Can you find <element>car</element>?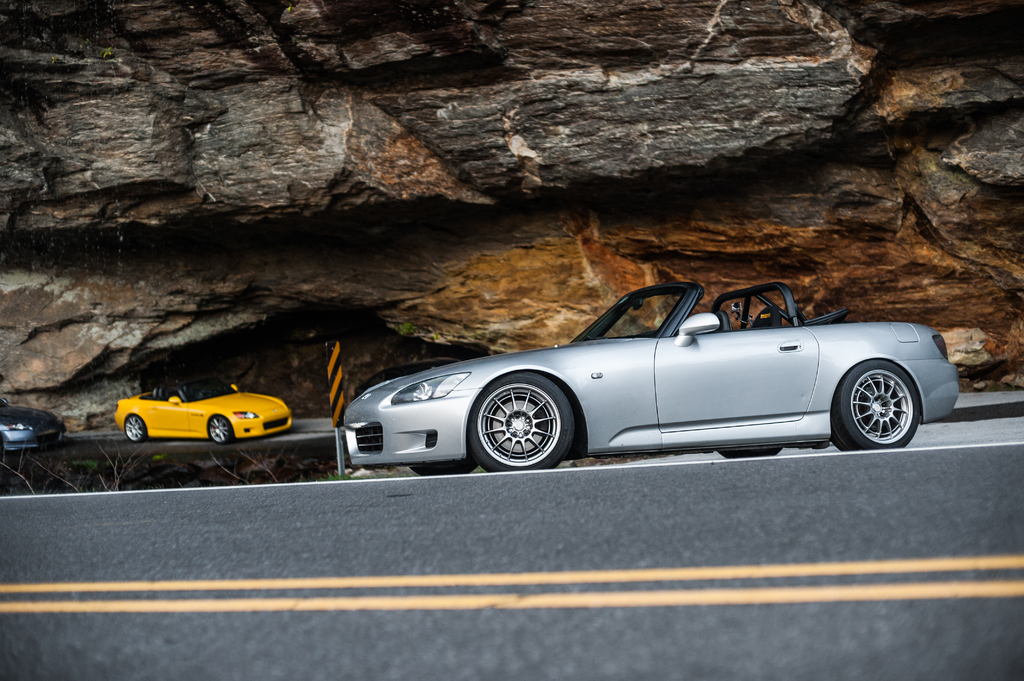
Yes, bounding box: bbox=[114, 373, 294, 446].
